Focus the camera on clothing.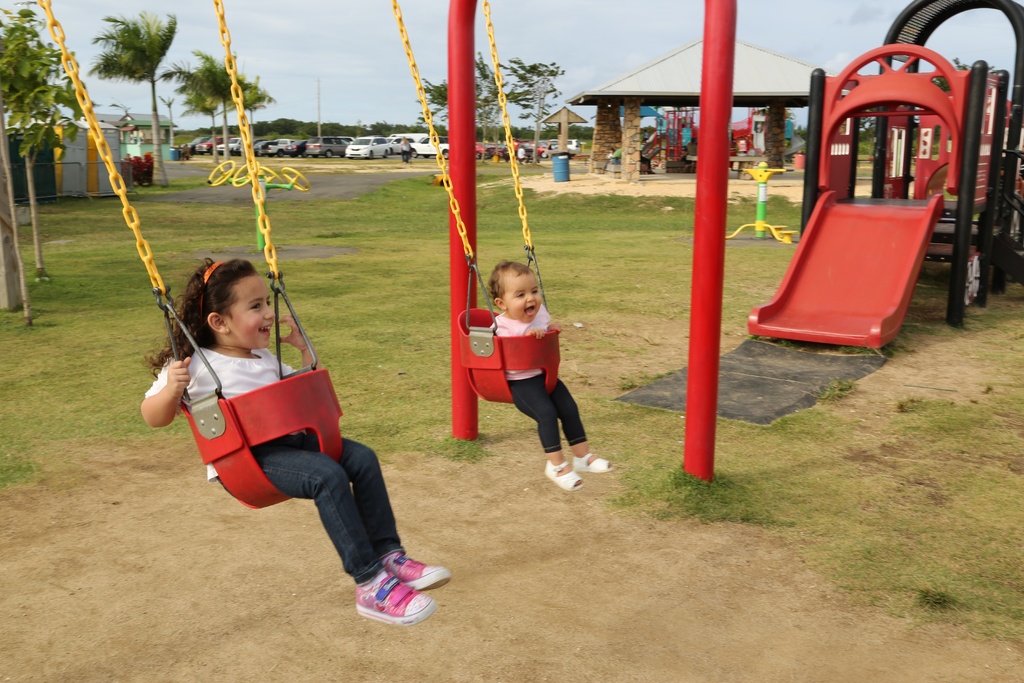
Focus region: {"left": 488, "top": 300, "right": 586, "bottom": 450}.
